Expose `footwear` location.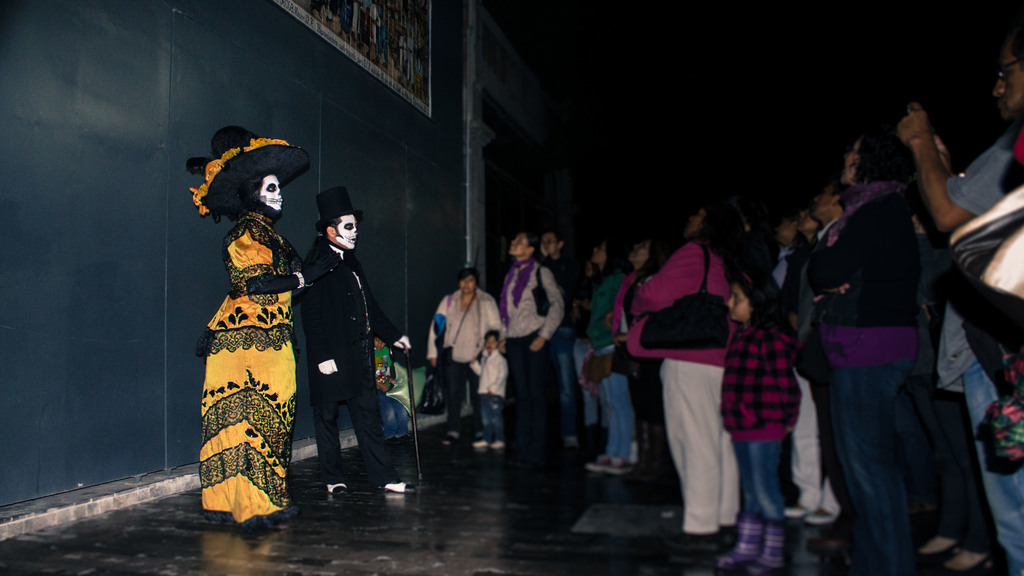
Exposed at (716,517,758,575).
